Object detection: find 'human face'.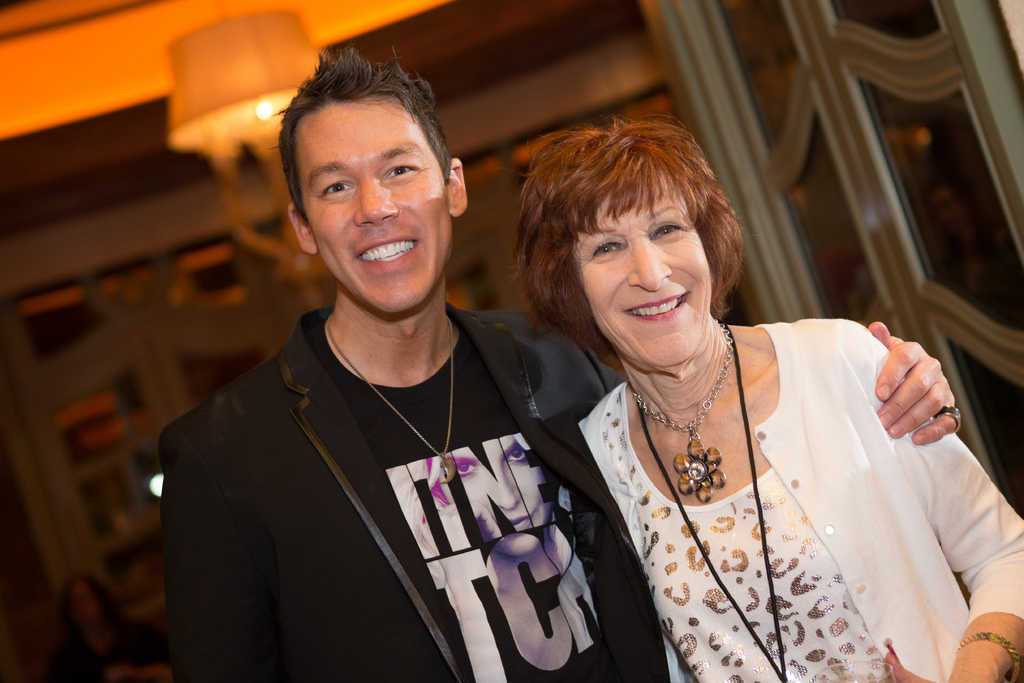
pyautogui.locateOnScreen(301, 88, 453, 314).
